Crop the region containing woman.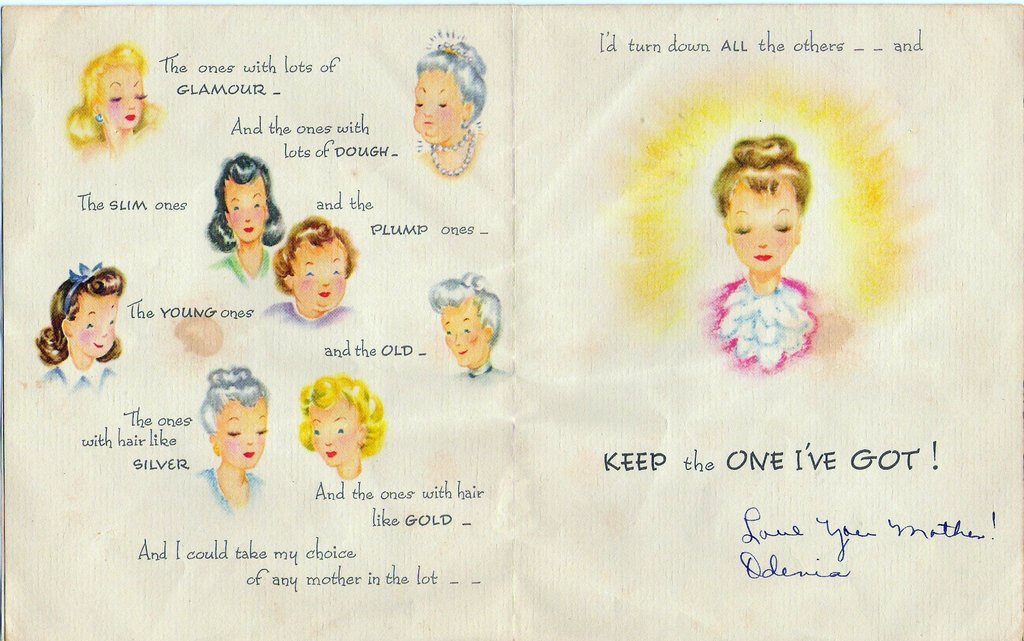
Crop region: [x1=186, y1=153, x2=280, y2=292].
